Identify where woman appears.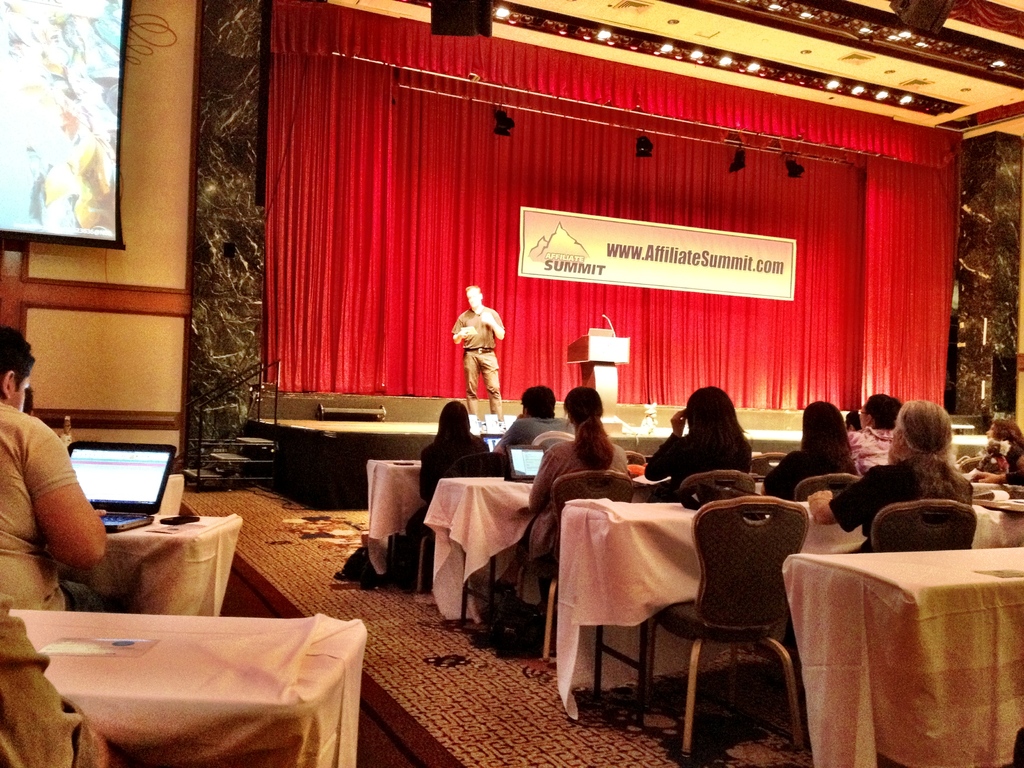
Appears at 808/396/969/550.
